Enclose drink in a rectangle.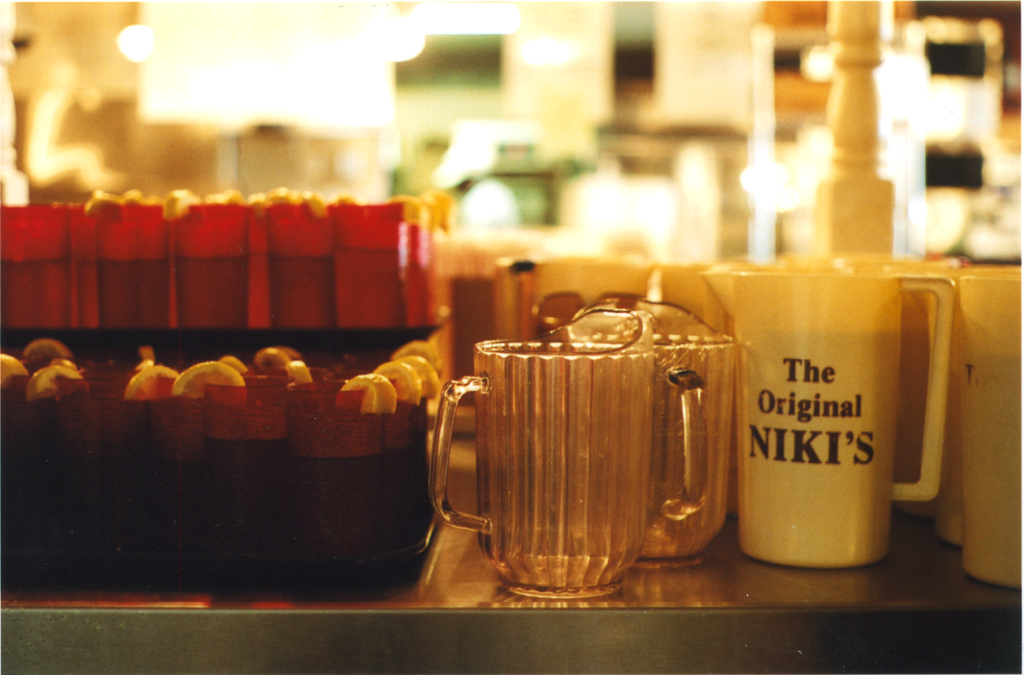
locate(336, 244, 404, 330).
